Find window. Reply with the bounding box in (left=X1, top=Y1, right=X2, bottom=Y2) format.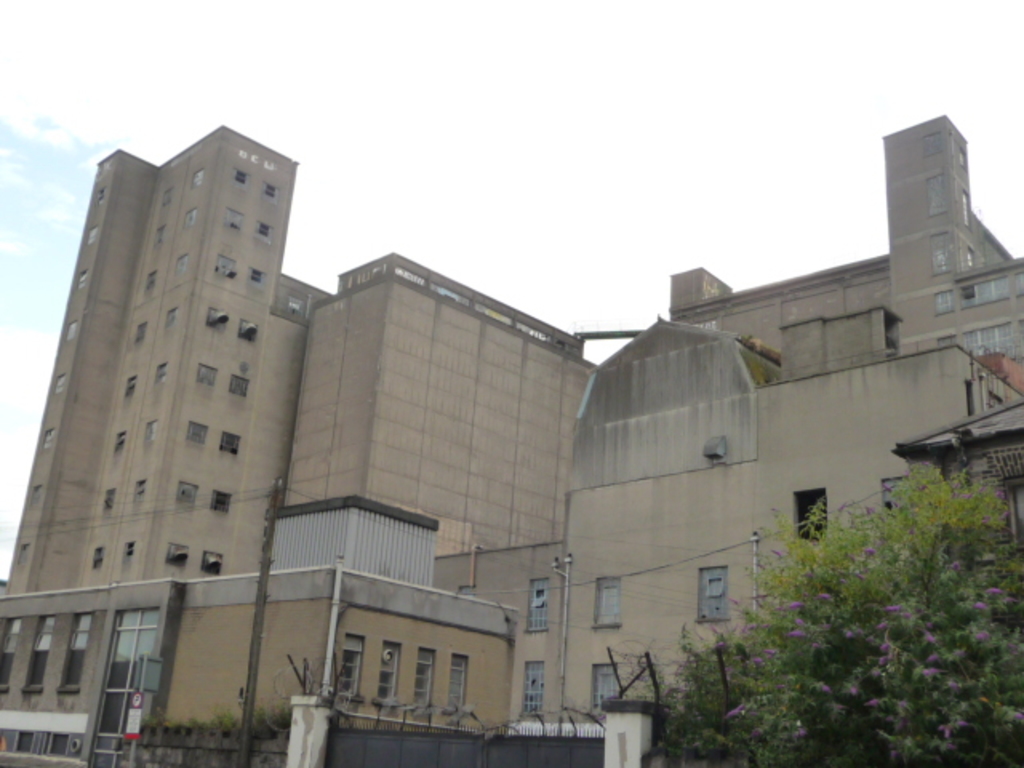
(left=200, top=554, right=222, bottom=574).
